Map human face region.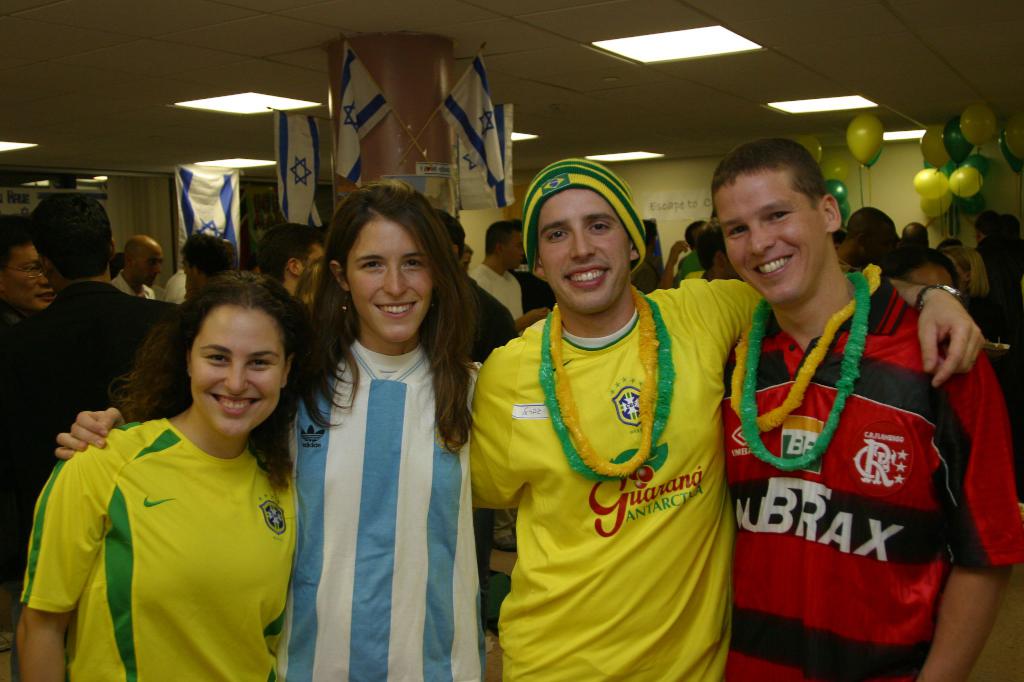
Mapped to 128:240:165:289.
